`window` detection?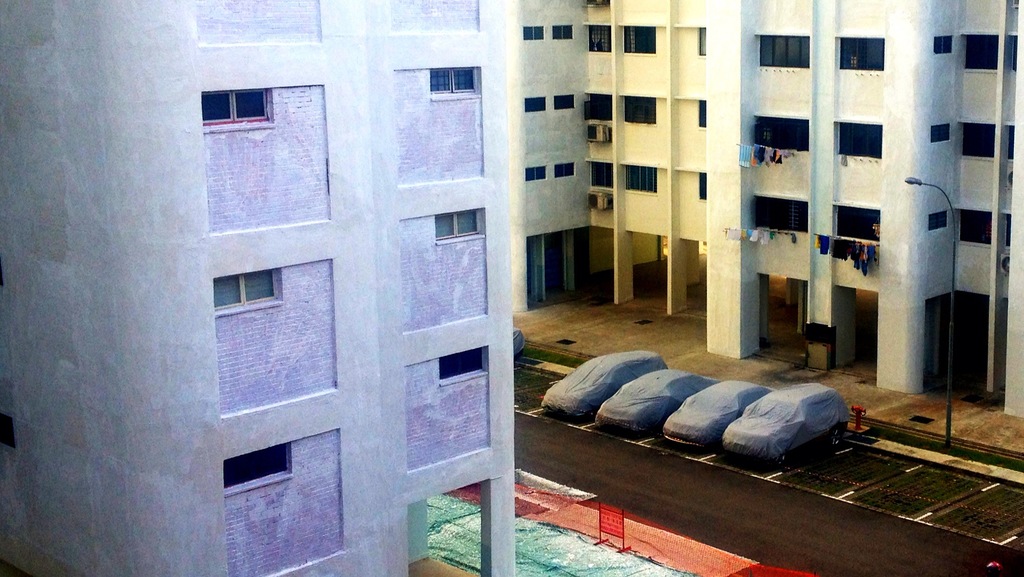
<bbox>927, 206, 948, 235</bbox>
